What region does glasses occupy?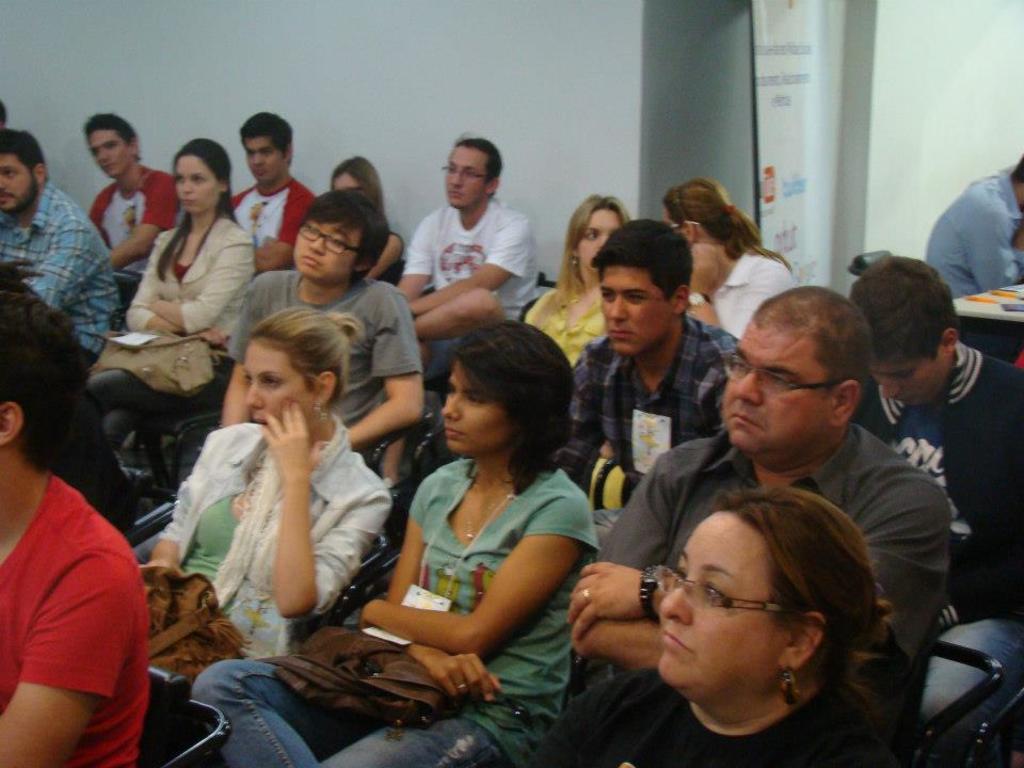
[left=666, top=213, right=702, bottom=230].
